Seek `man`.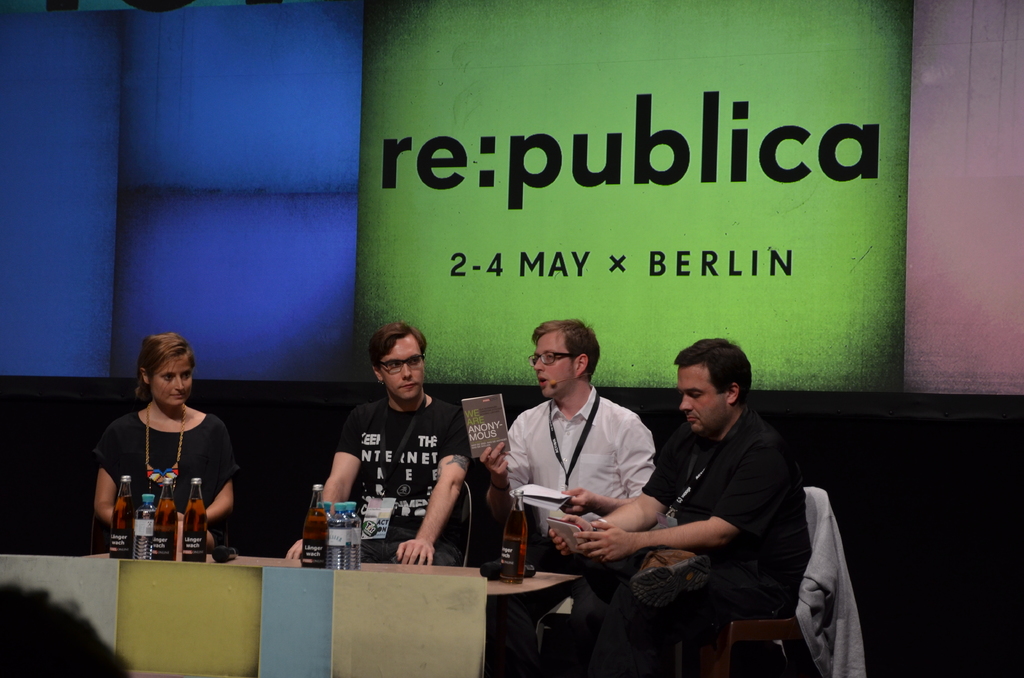
<box>279,327,486,563</box>.
